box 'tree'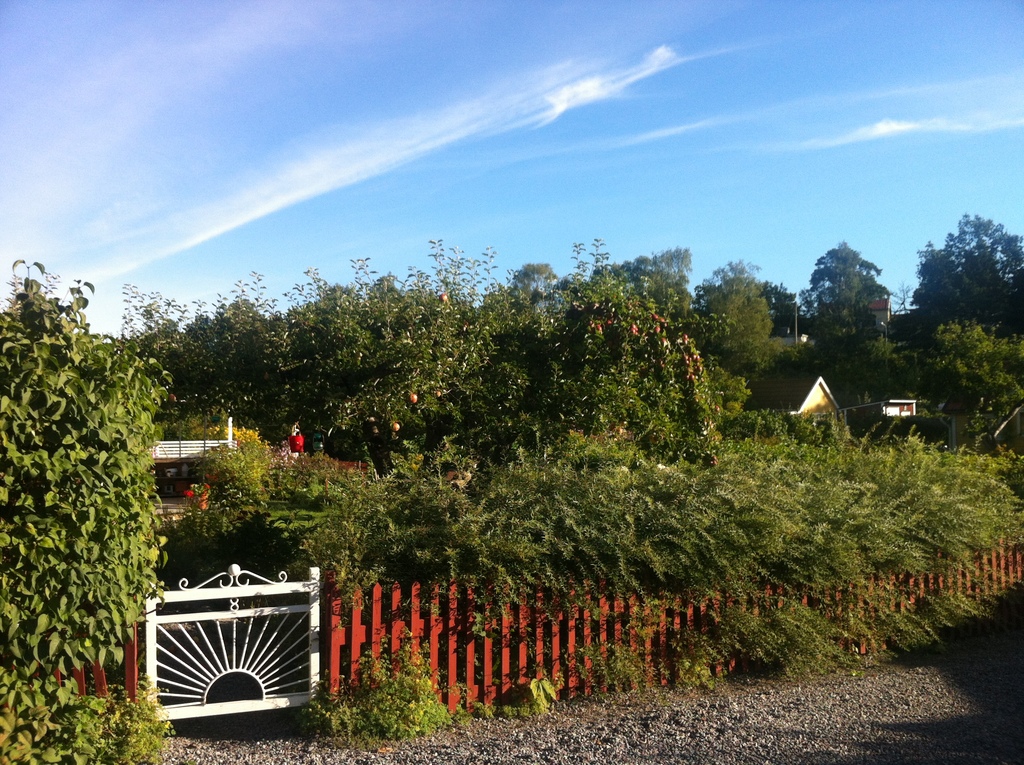
region(808, 239, 887, 342)
